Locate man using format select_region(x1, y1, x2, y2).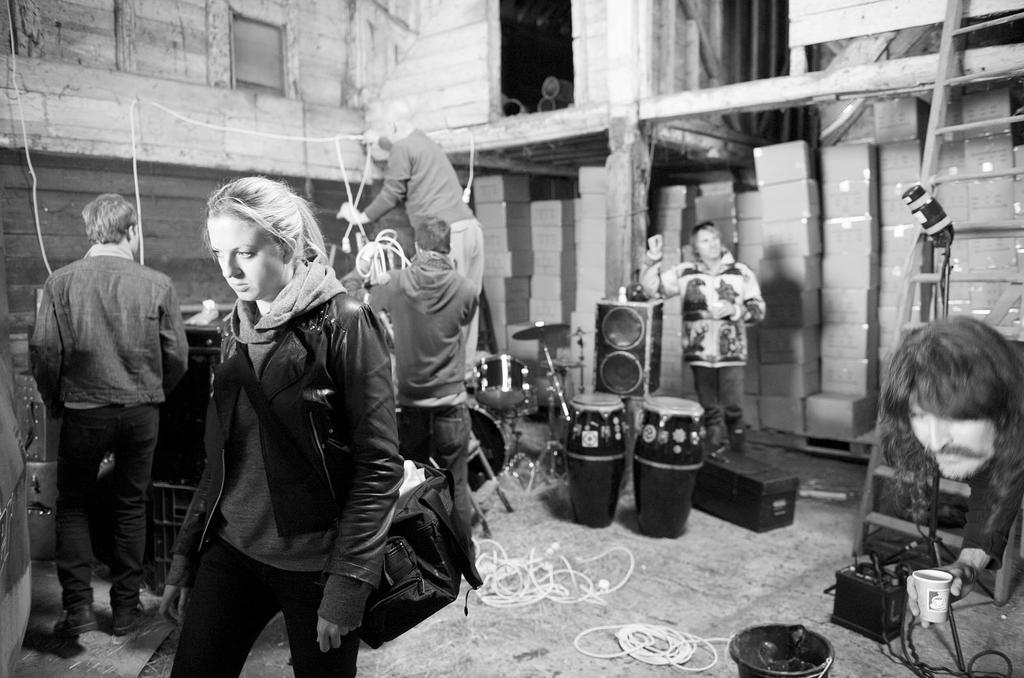
select_region(28, 192, 190, 646).
